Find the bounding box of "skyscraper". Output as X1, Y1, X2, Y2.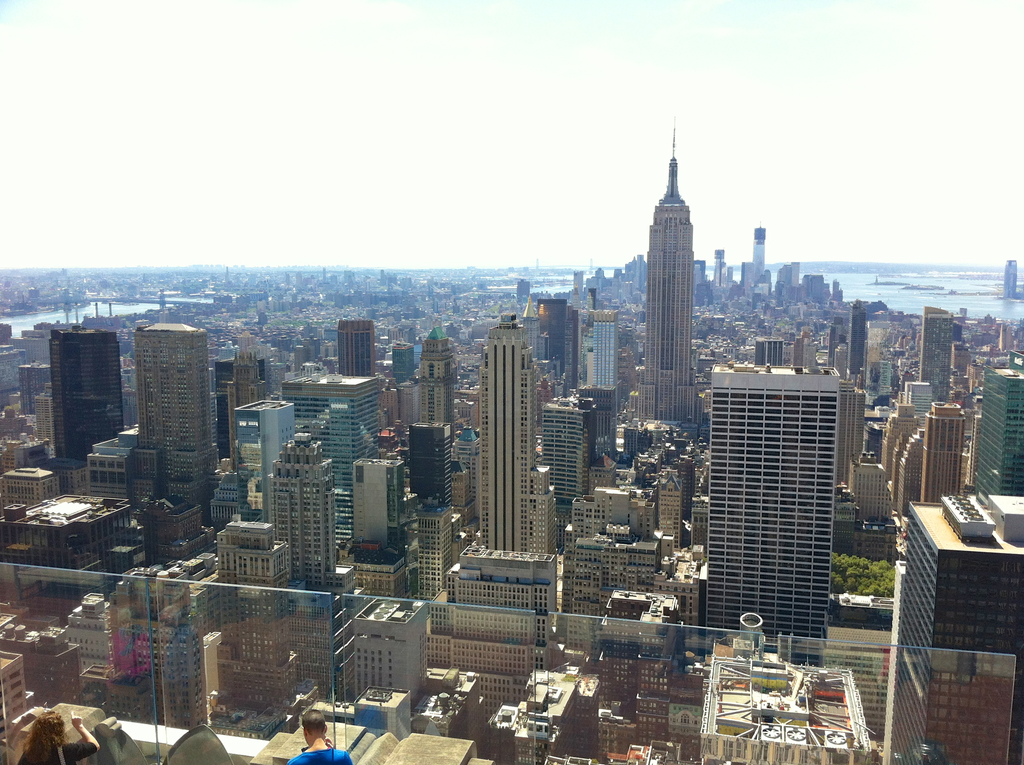
44, 326, 136, 476.
